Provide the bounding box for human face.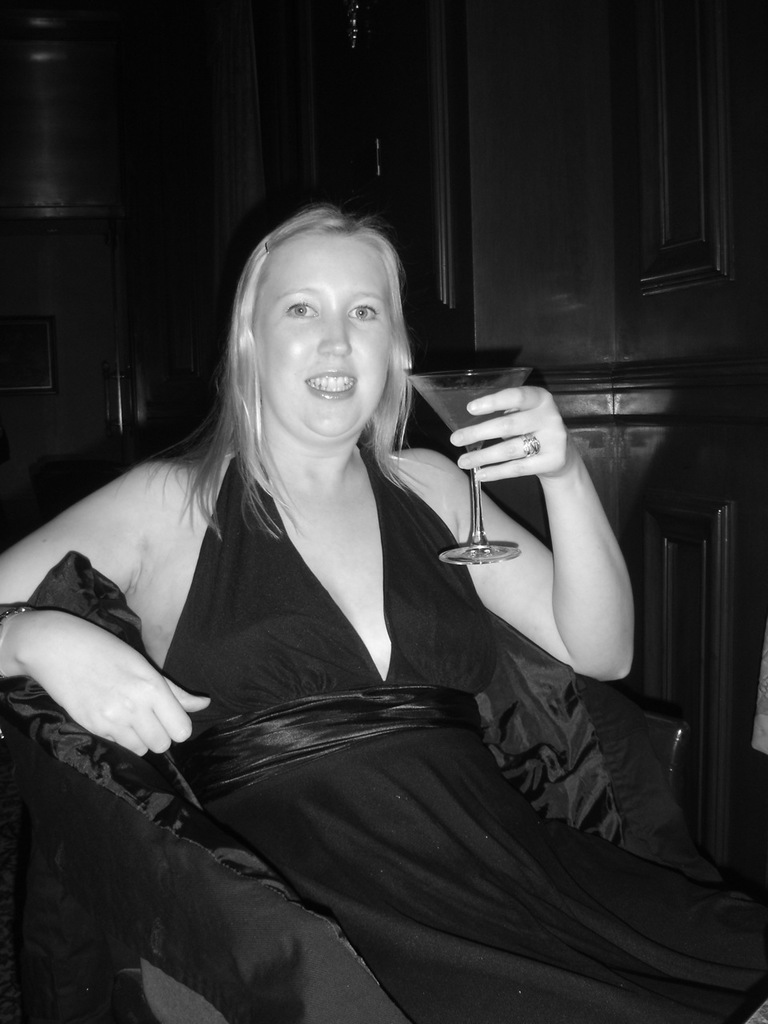
[x1=251, y1=230, x2=390, y2=442].
